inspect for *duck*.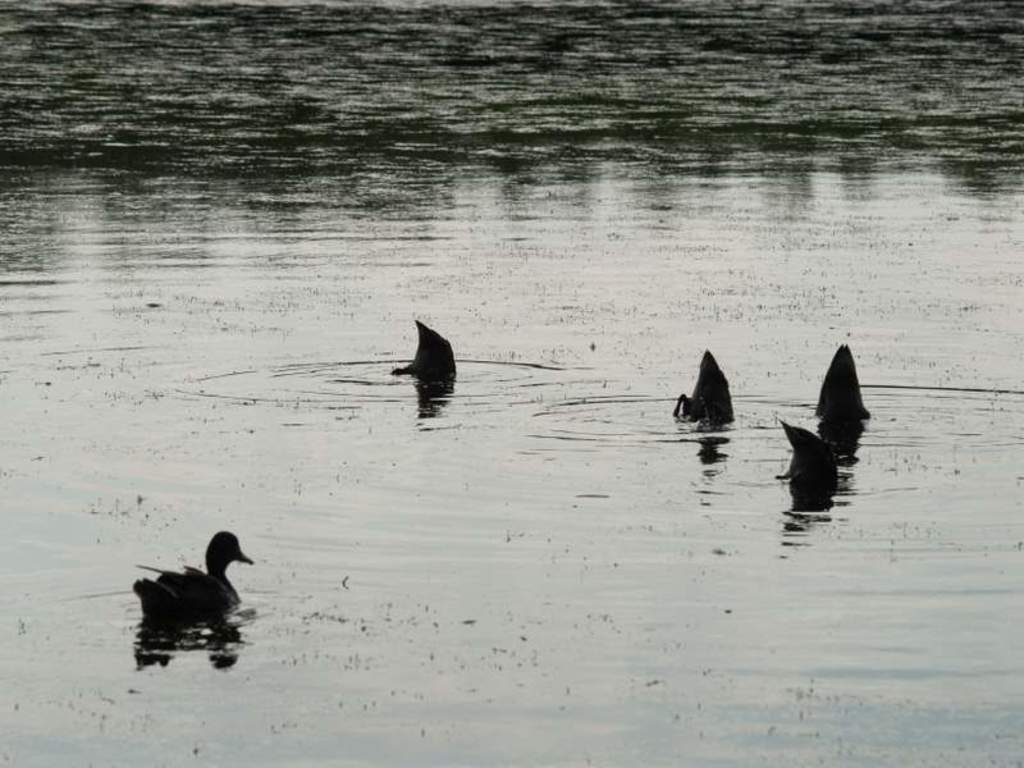
Inspection: 127/530/253/641.
